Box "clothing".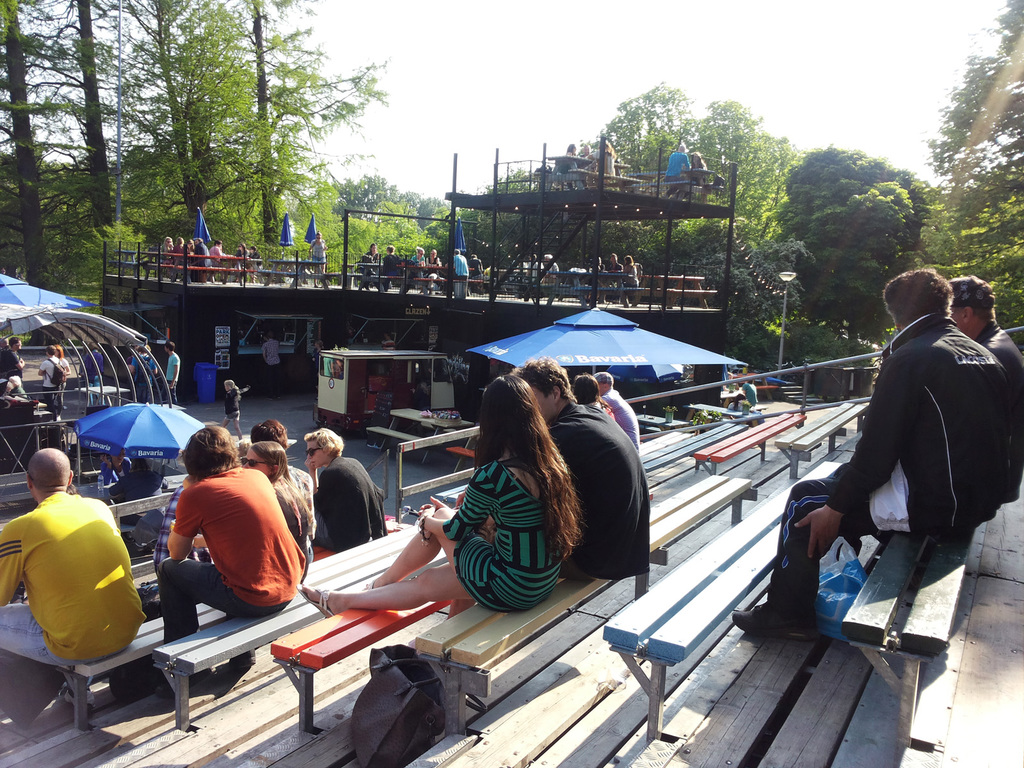
x1=154 y1=469 x2=312 y2=648.
